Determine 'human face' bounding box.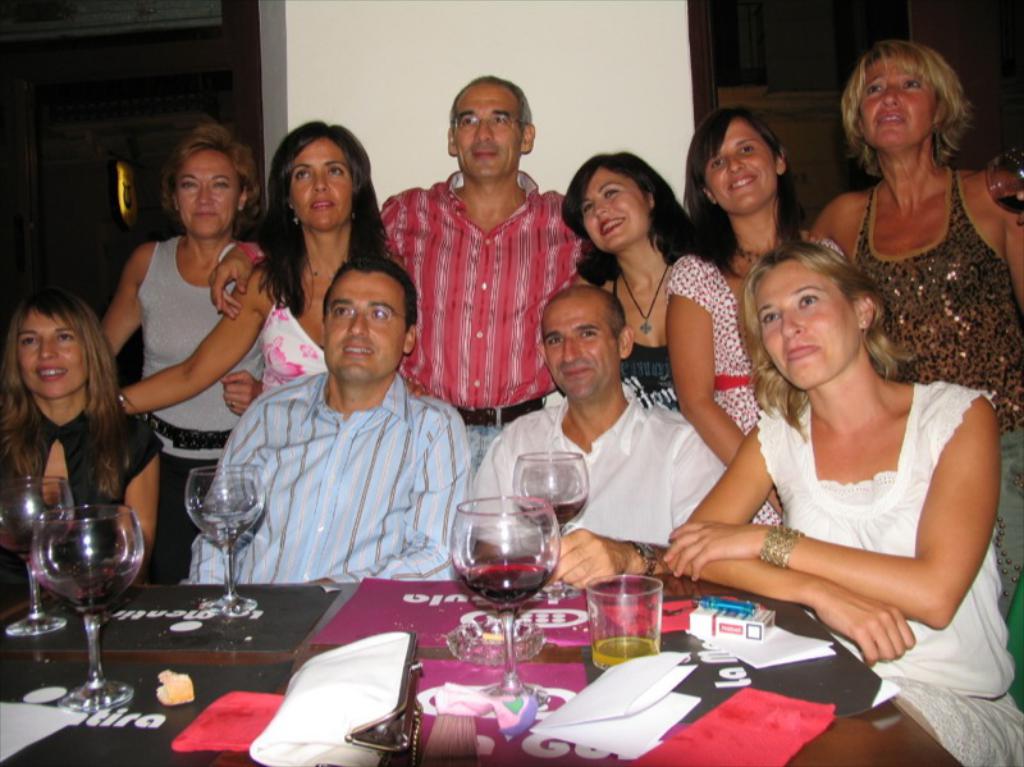
Determined: Rect(865, 60, 936, 159).
